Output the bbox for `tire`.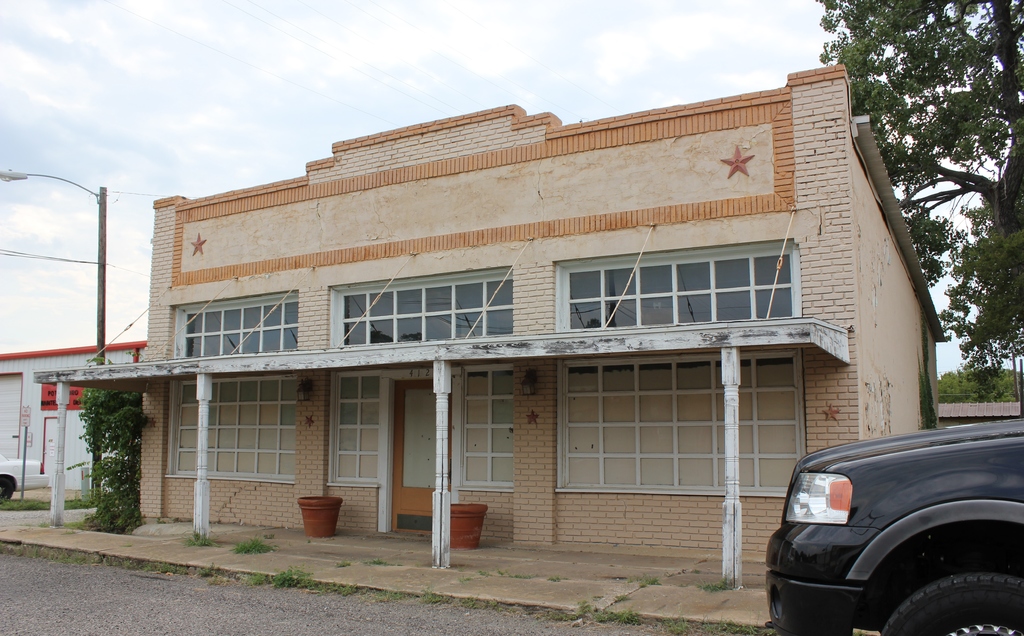
872 565 1023 635.
